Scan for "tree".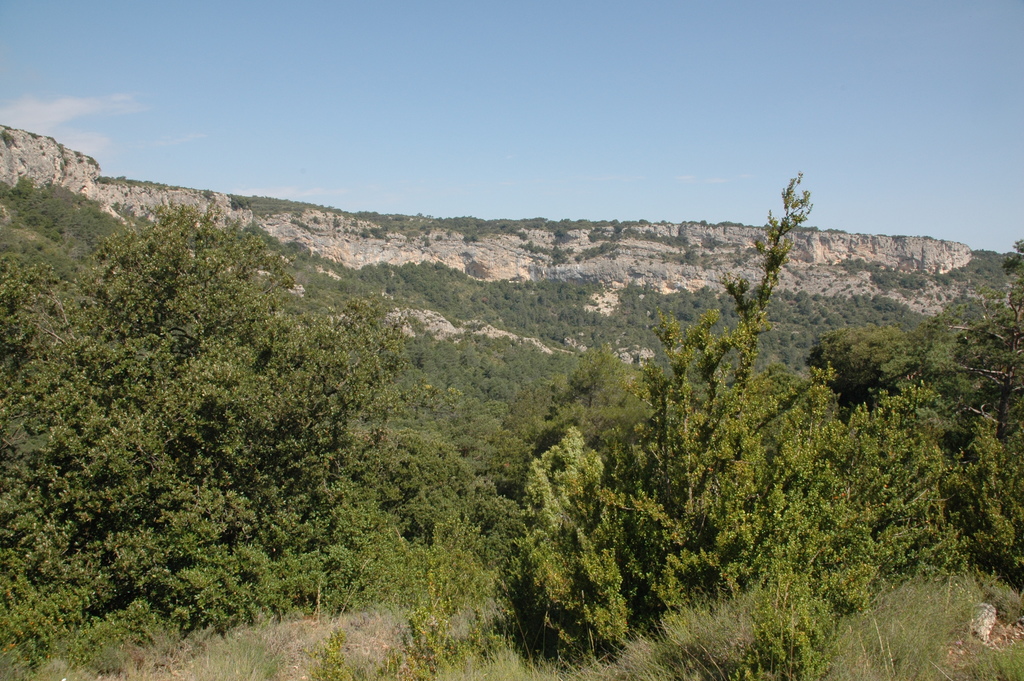
Scan result: <bbox>4, 156, 620, 627</bbox>.
